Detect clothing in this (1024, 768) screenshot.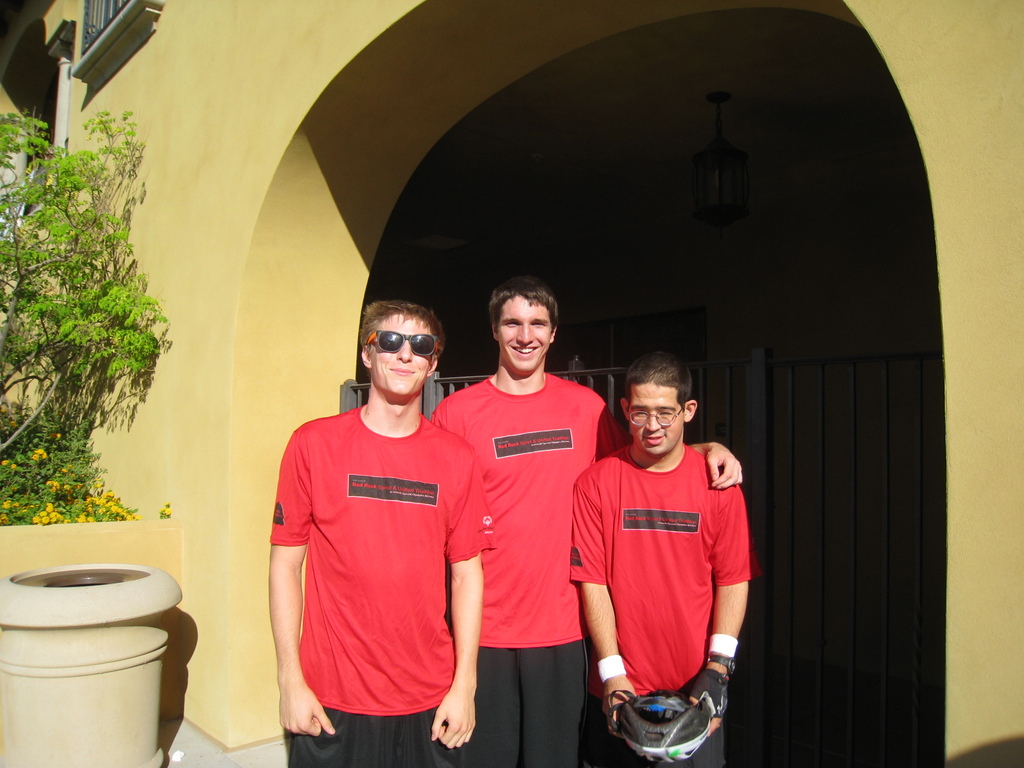
Detection: x1=564, y1=438, x2=763, y2=767.
